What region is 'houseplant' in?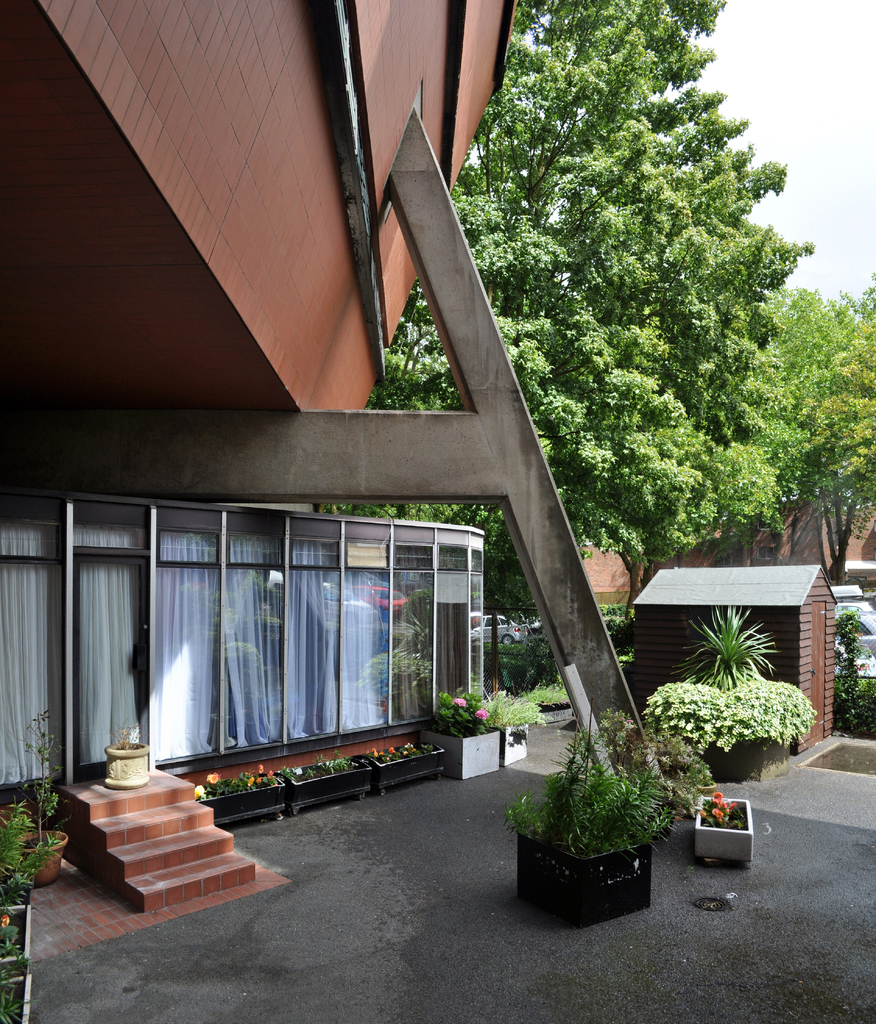
647, 669, 824, 788.
